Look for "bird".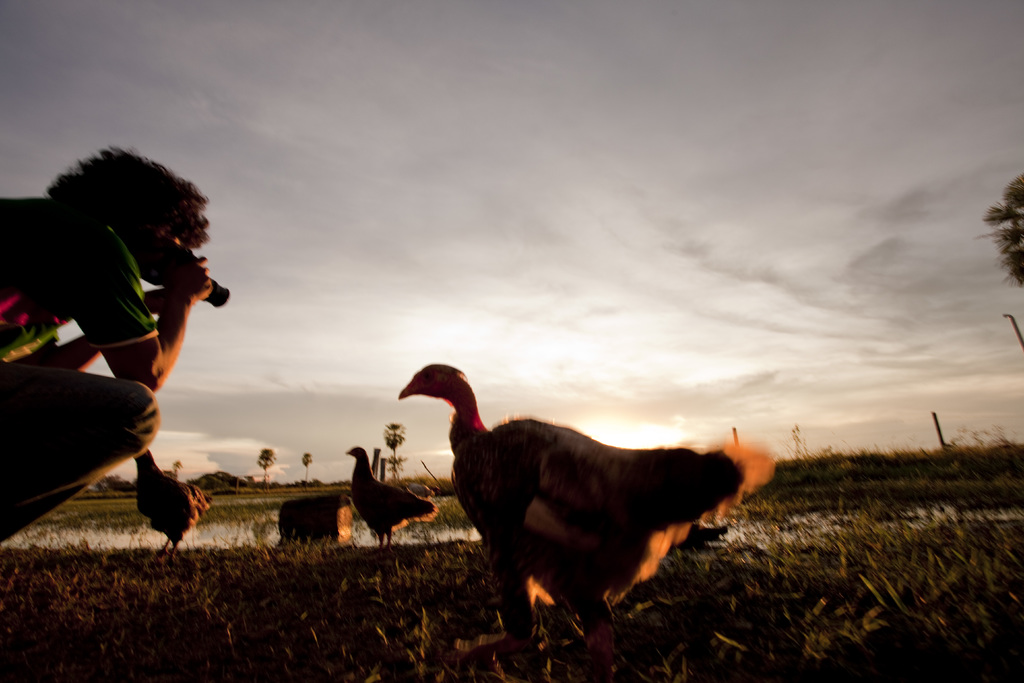
Found: detection(339, 443, 449, 555).
